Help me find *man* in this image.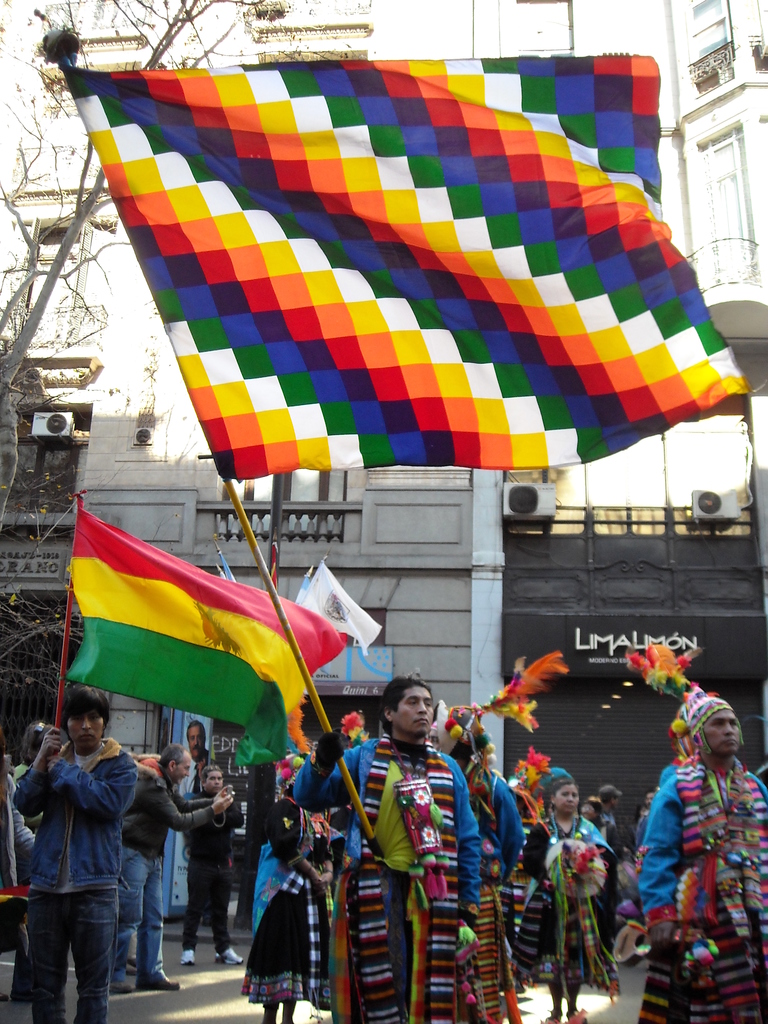
Found it: [x1=15, y1=692, x2=159, y2=1017].
